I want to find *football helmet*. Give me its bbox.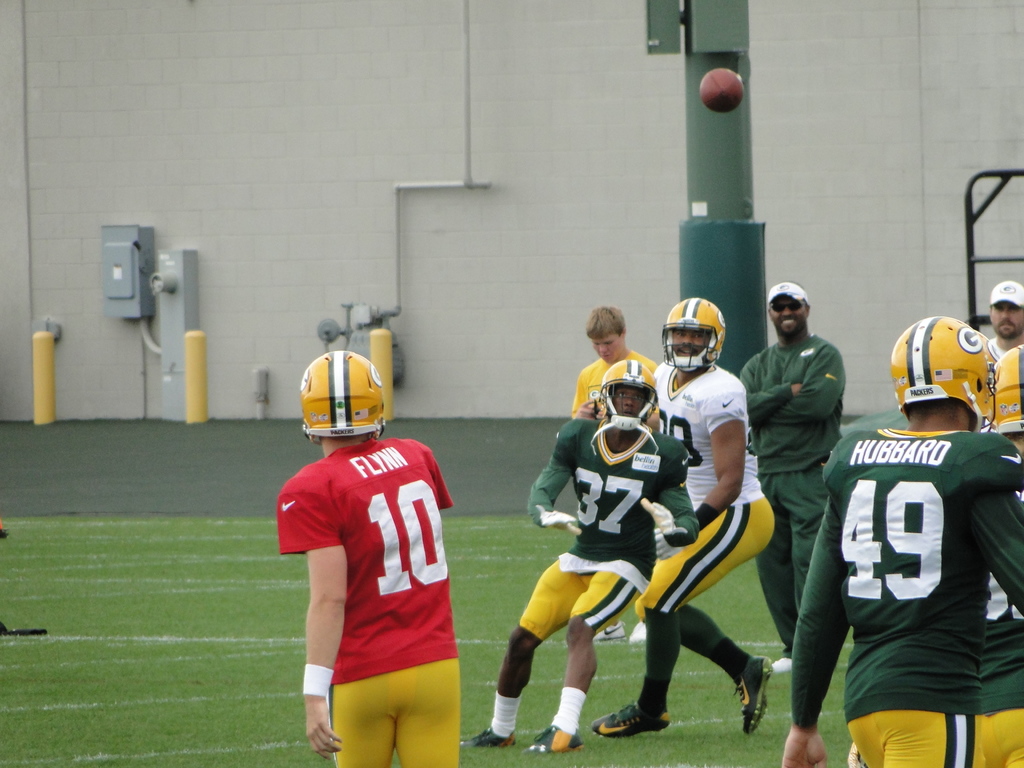
left=655, top=294, right=728, bottom=373.
